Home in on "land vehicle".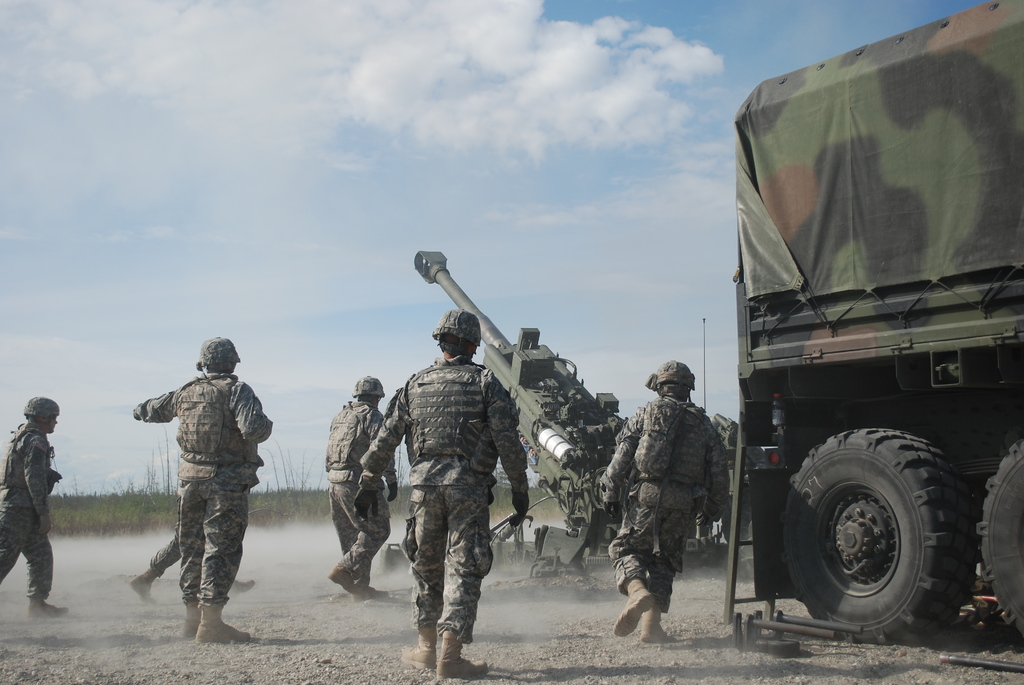
Homed in at select_region(705, 88, 1015, 648).
